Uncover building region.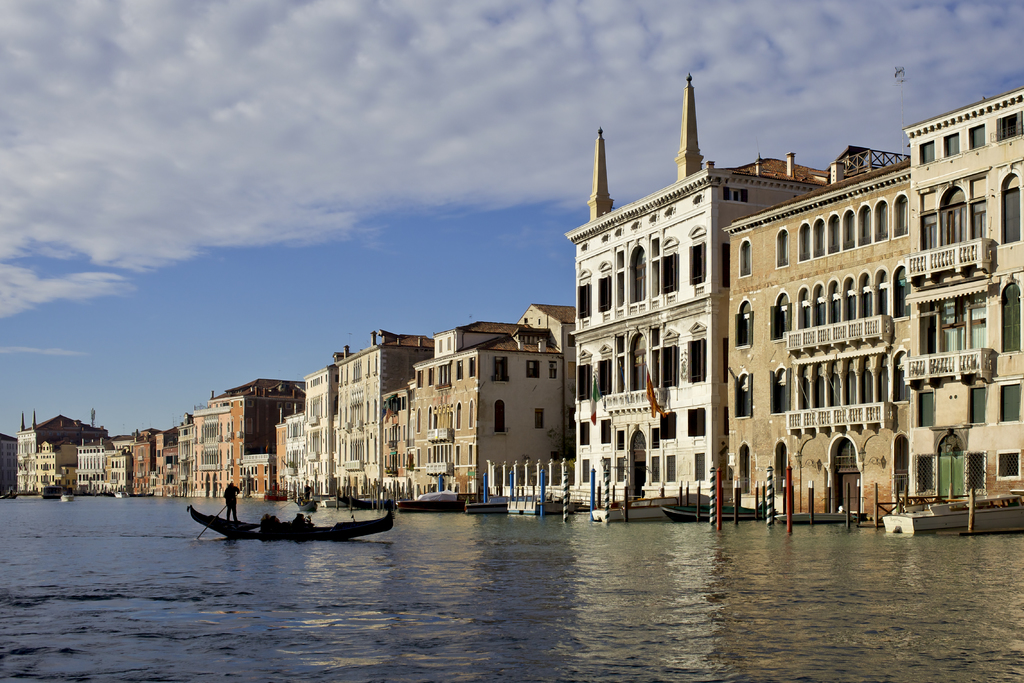
Uncovered: bbox=(16, 417, 79, 496).
